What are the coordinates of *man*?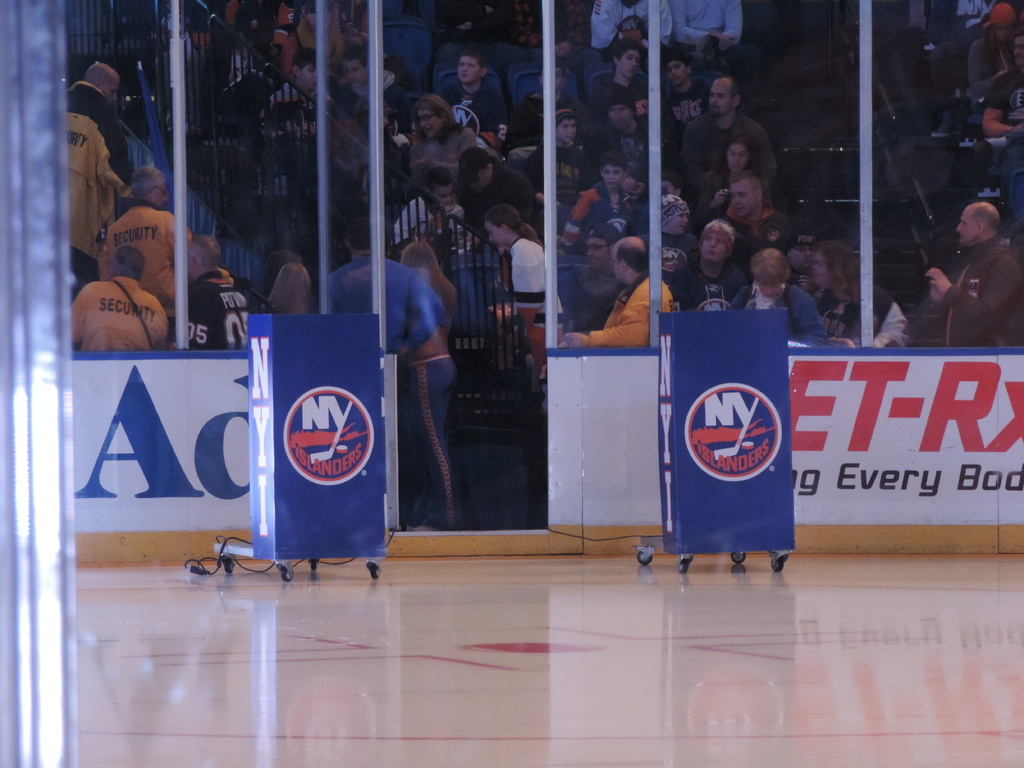
box=[63, 244, 170, 352].
